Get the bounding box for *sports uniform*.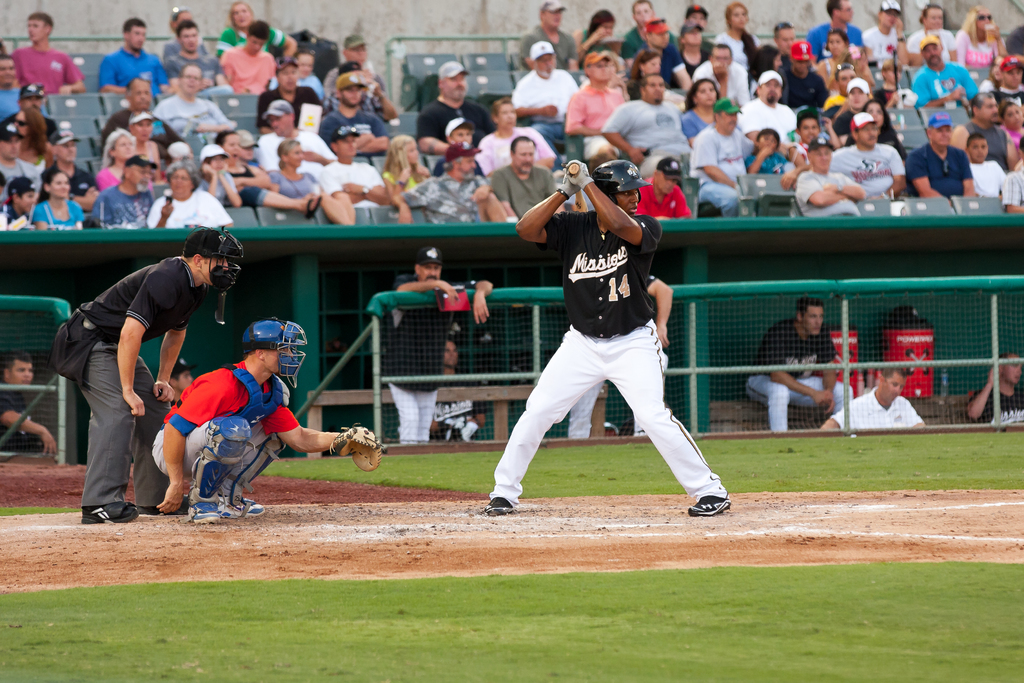
box(426, 374, 485, 445).
